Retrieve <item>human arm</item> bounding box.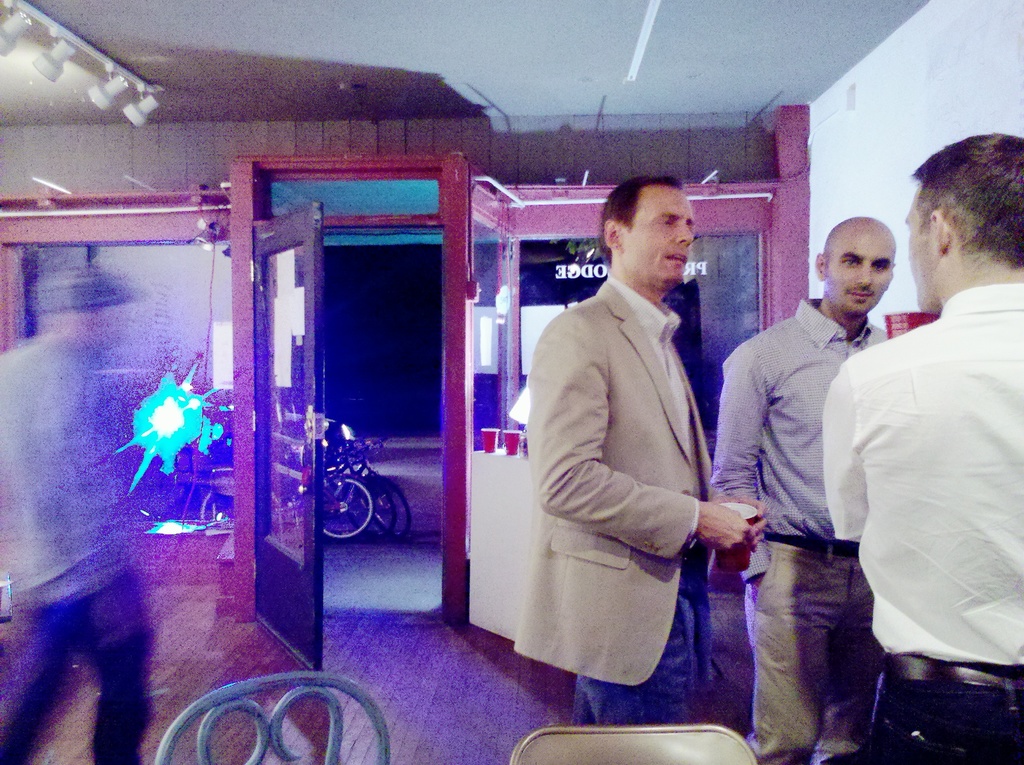
Bounding box: [x1=525, y1=310, x2=757, y2=562].
